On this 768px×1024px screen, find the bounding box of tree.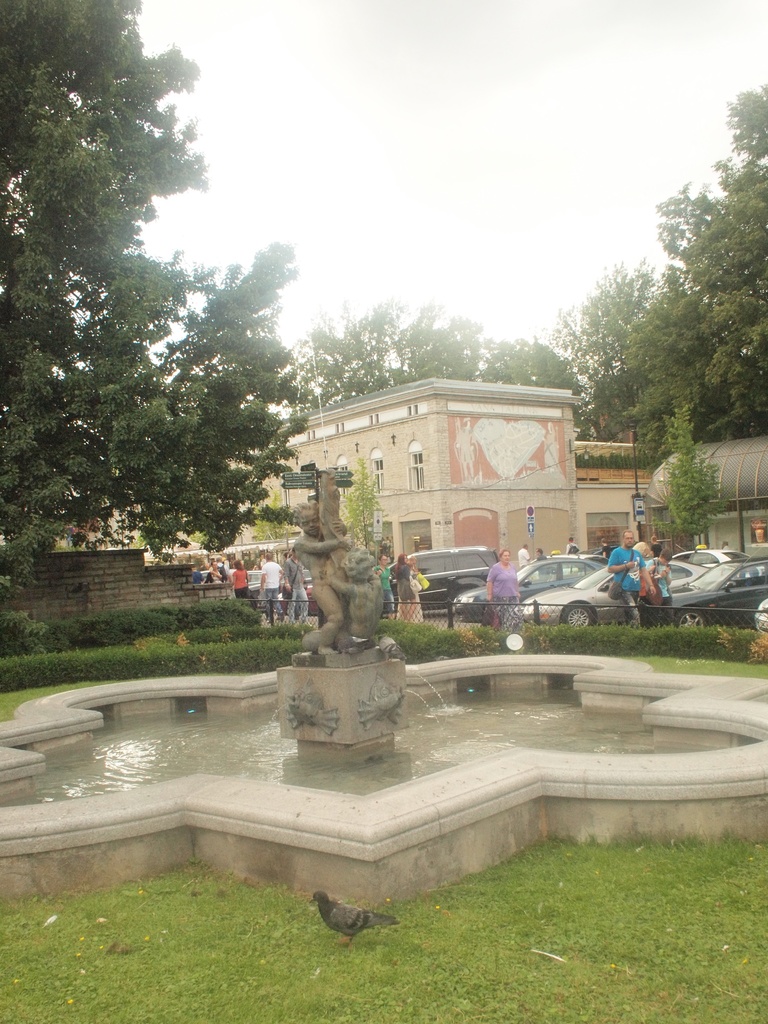
Bounding box: (left=252, top=485, right=298, bottom=560).
